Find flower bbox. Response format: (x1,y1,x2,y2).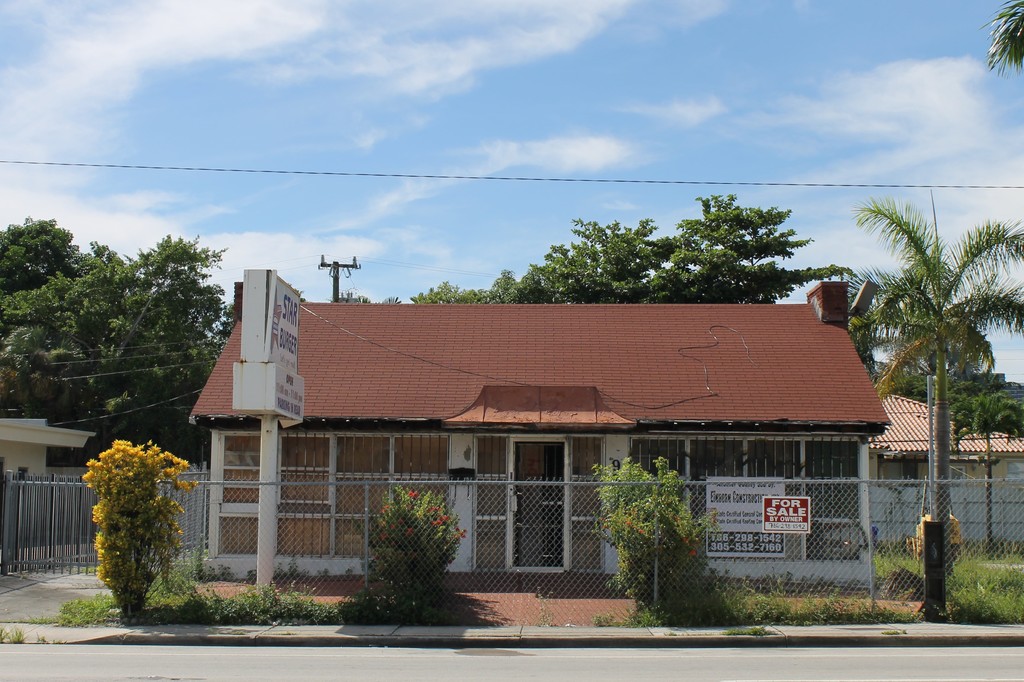
(378,532,388,539).
